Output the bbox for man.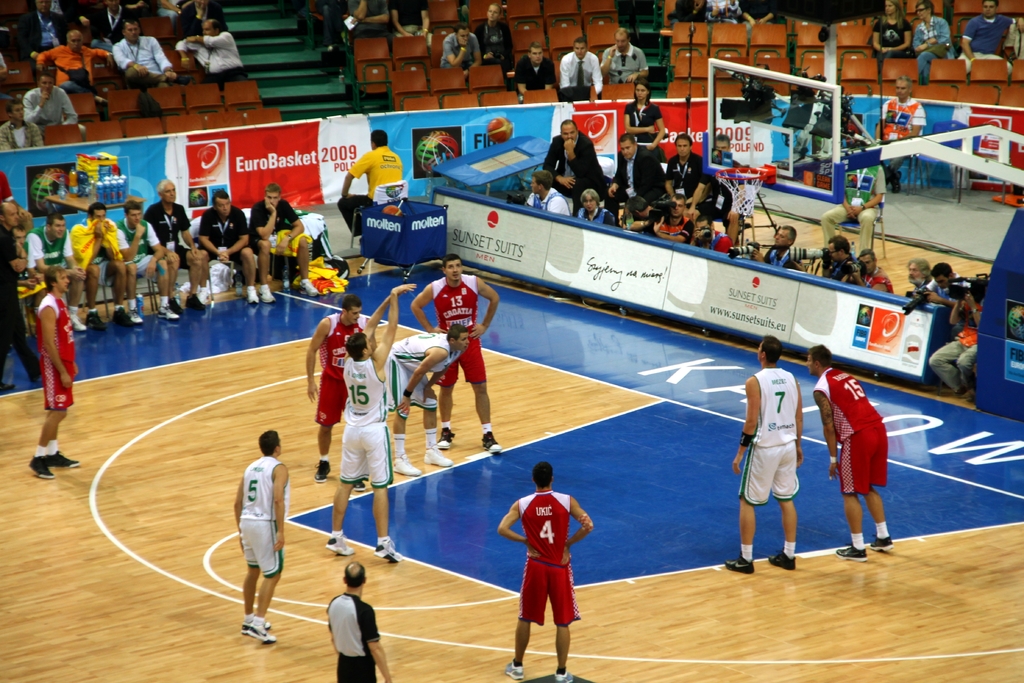
locate(0, 95, 42, 152).
